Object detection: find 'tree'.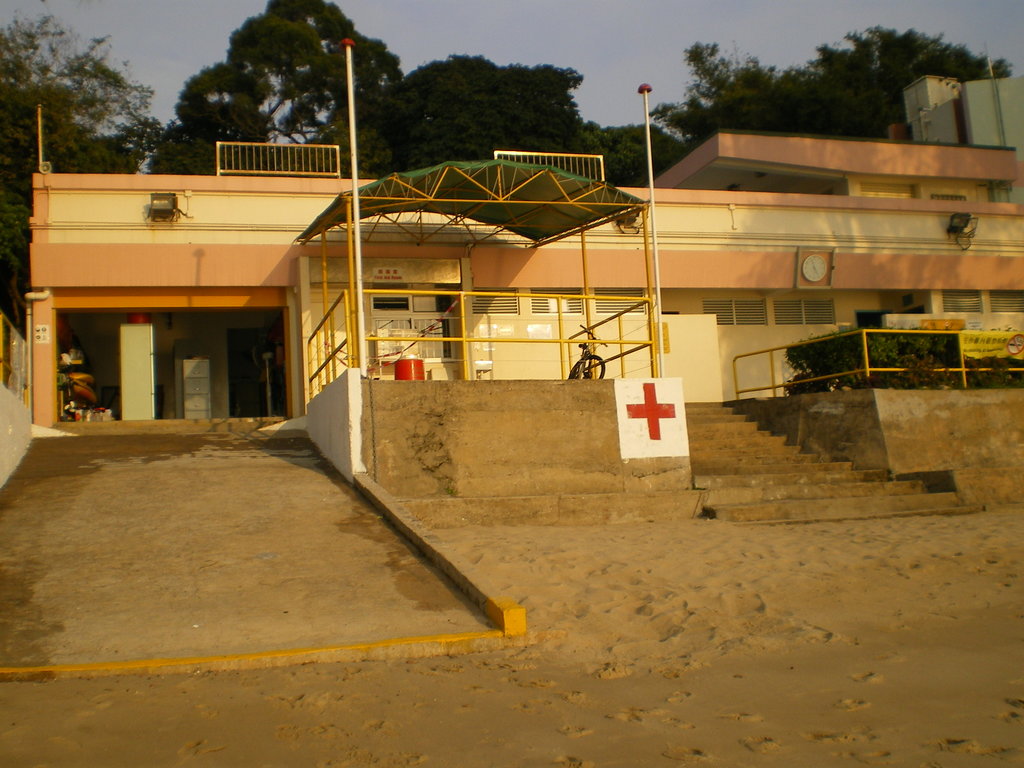
[581,121,689,186].
